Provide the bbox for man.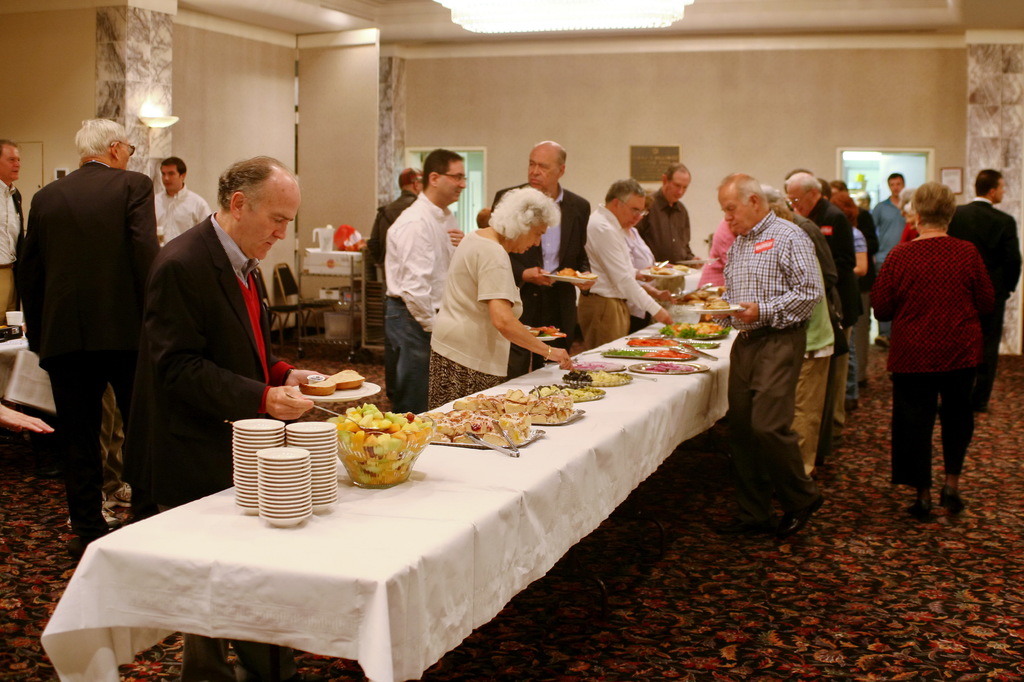
detection(771, 205, 836, 479).
